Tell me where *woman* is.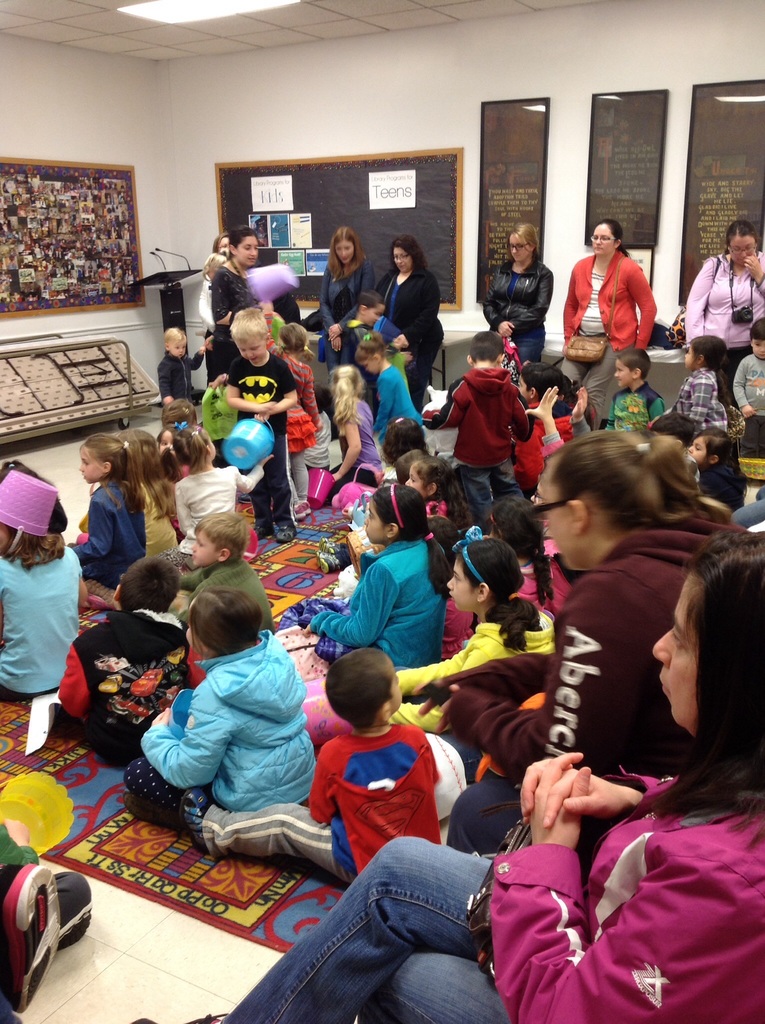
*woman* is at 417,426,764,865.
